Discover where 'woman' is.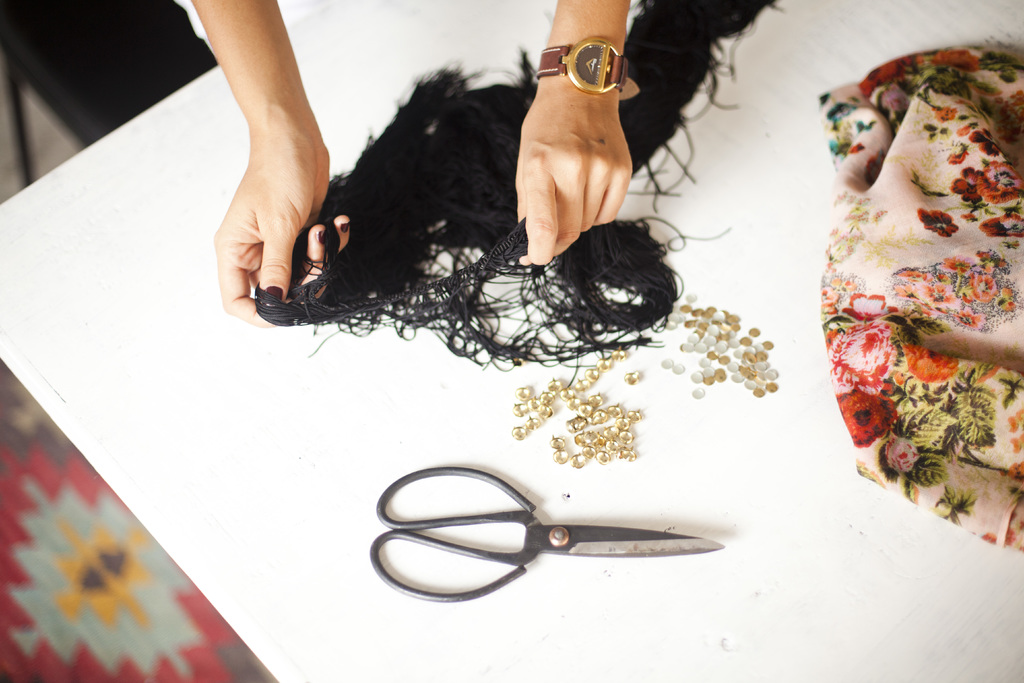
Discovered at pyautogui.locateOnScreen(186, 0, 630, 318).
